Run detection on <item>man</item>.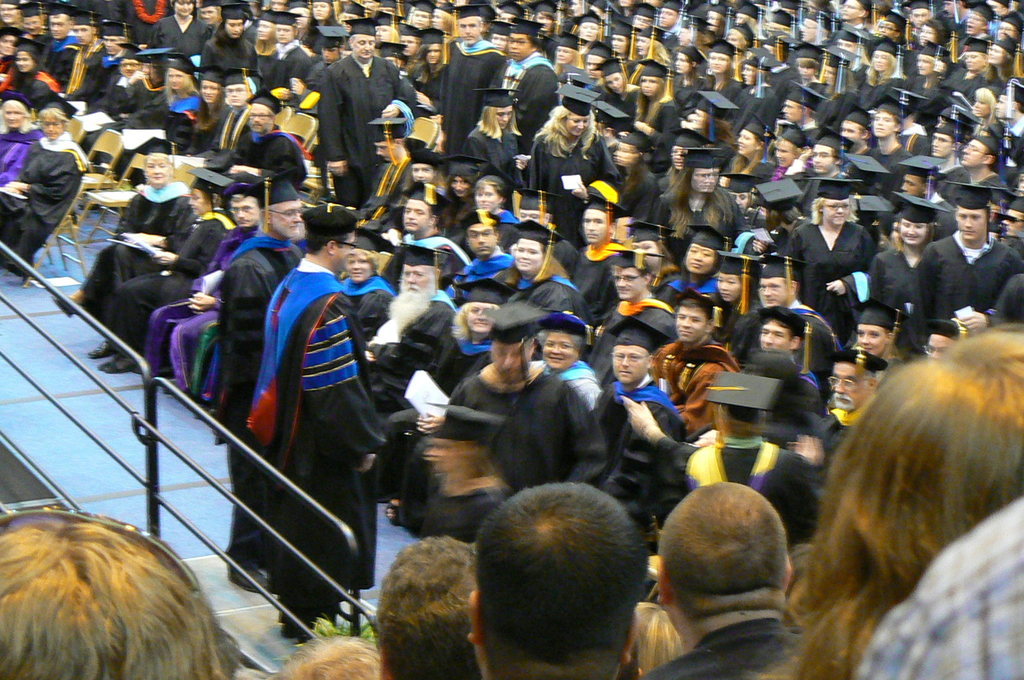
Result: left=136, top=174, right=259, bottom=357.
